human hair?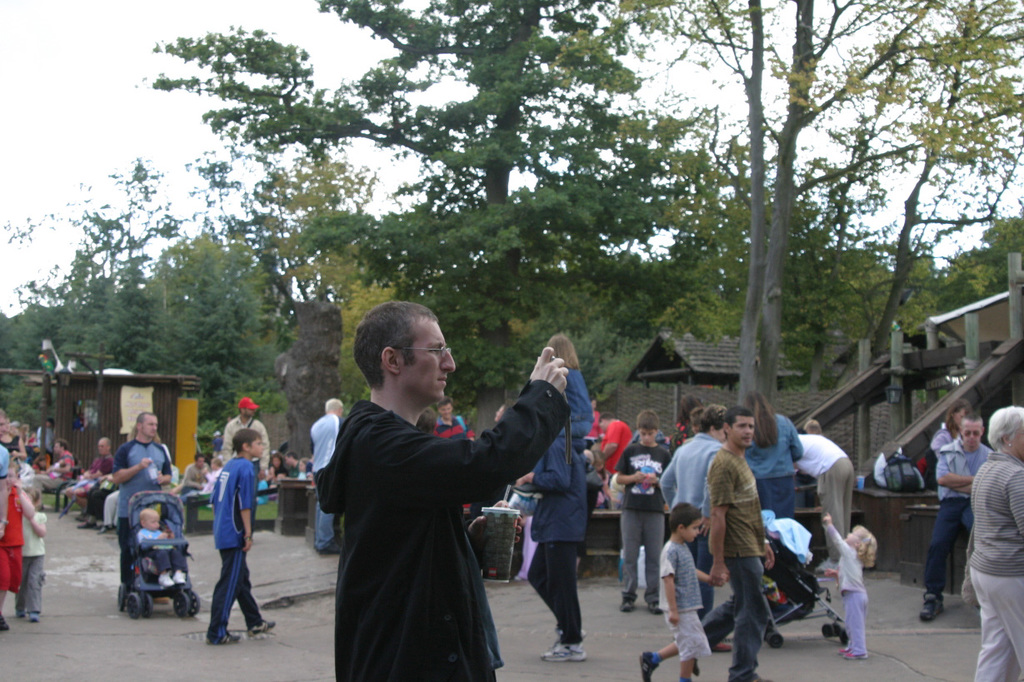
(left=852, top=523, right=877, bottom=574)
